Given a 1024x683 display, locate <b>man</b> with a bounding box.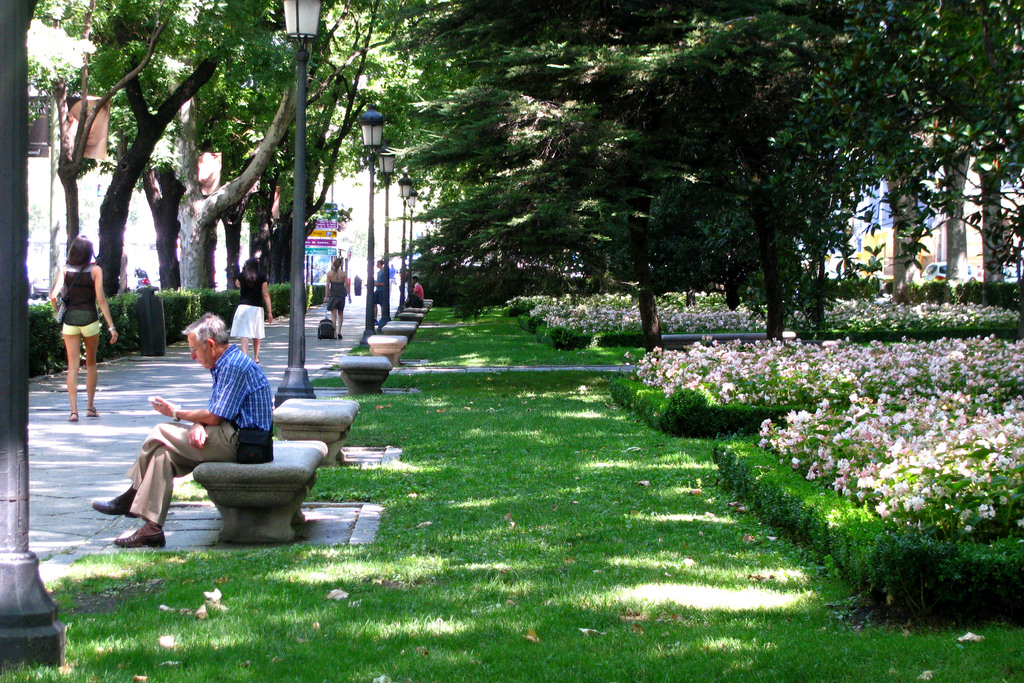
Located: detection(92, 309, 280, 548).
